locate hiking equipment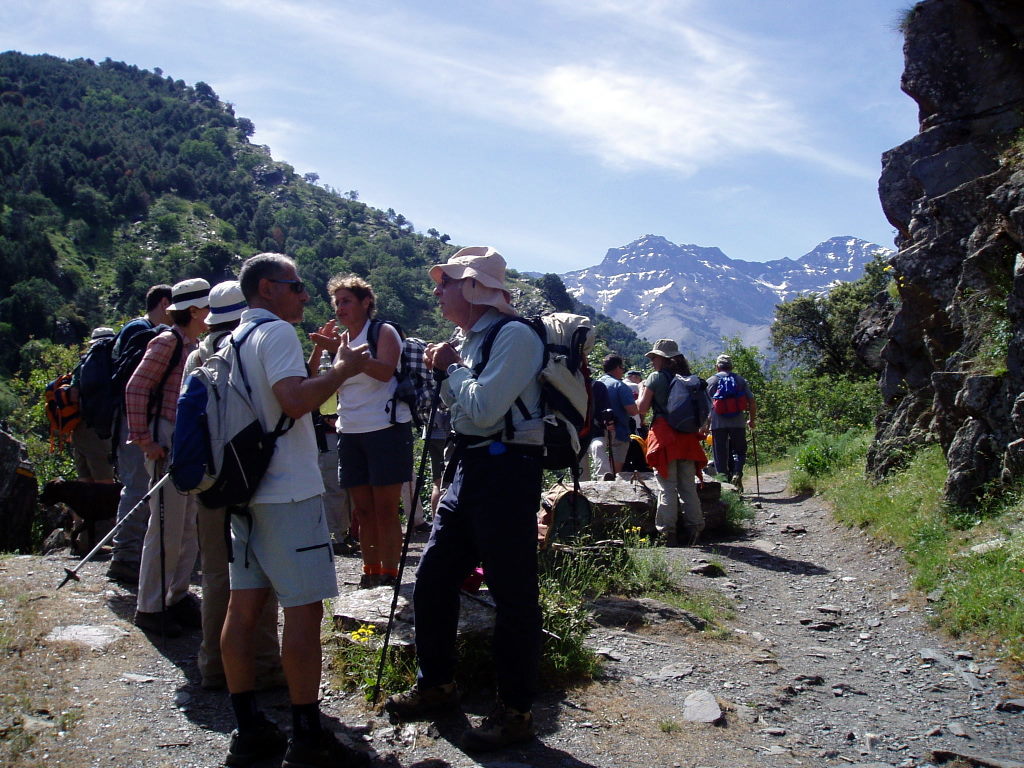
box=[711, 374, 750, 418]
